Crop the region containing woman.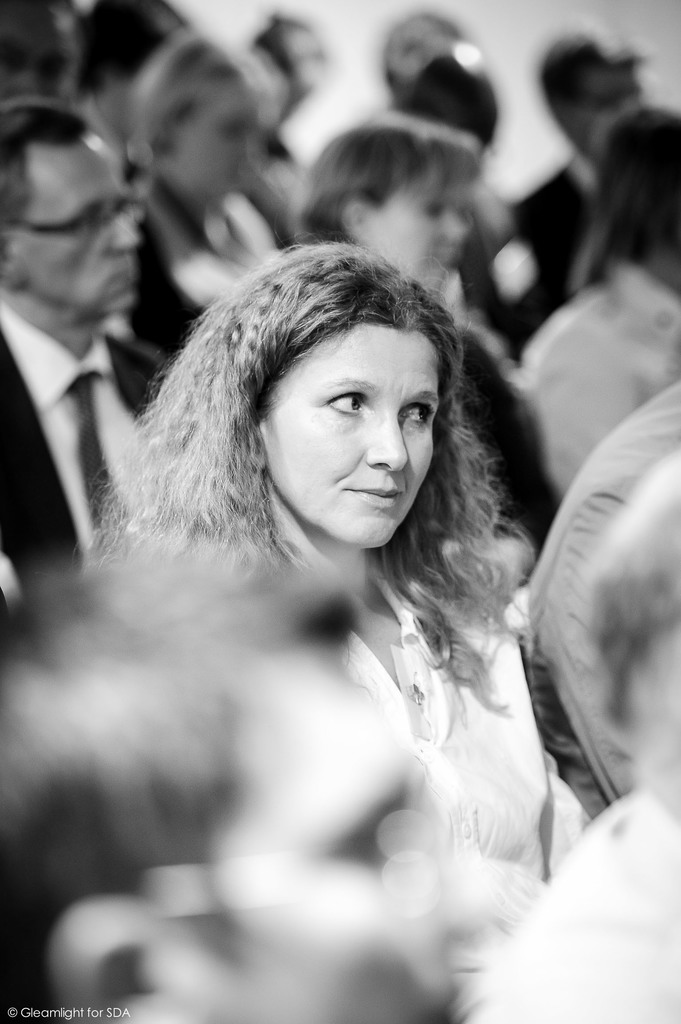
Crop region: {"x1": 72, "y1": 204, "x2": 610, "y2": 977}.
